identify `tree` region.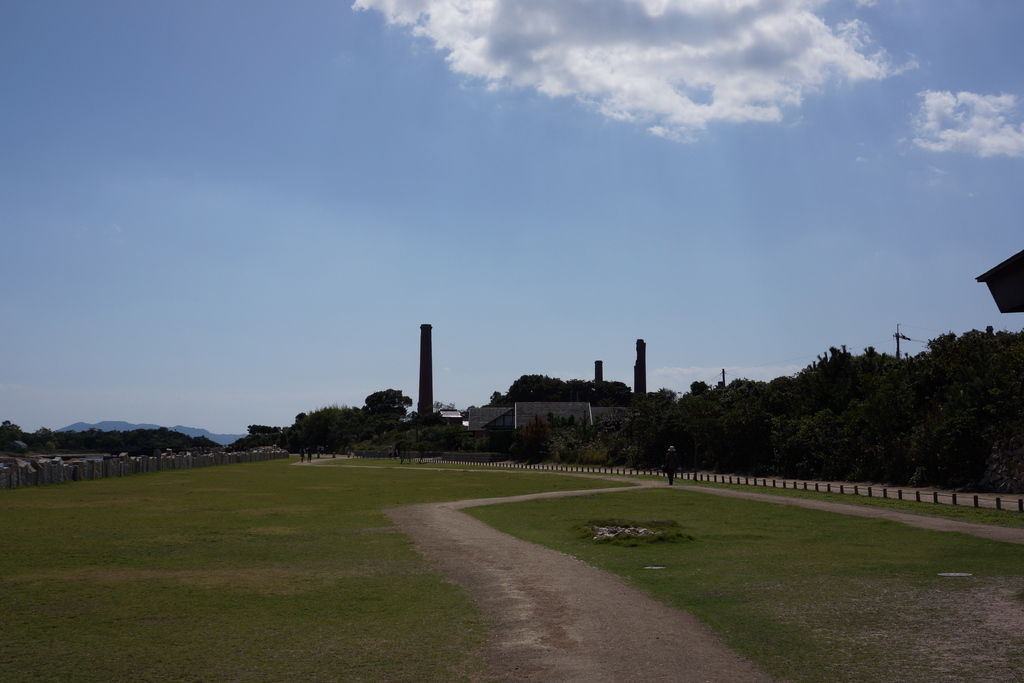
Region: 283 397 356 451.
